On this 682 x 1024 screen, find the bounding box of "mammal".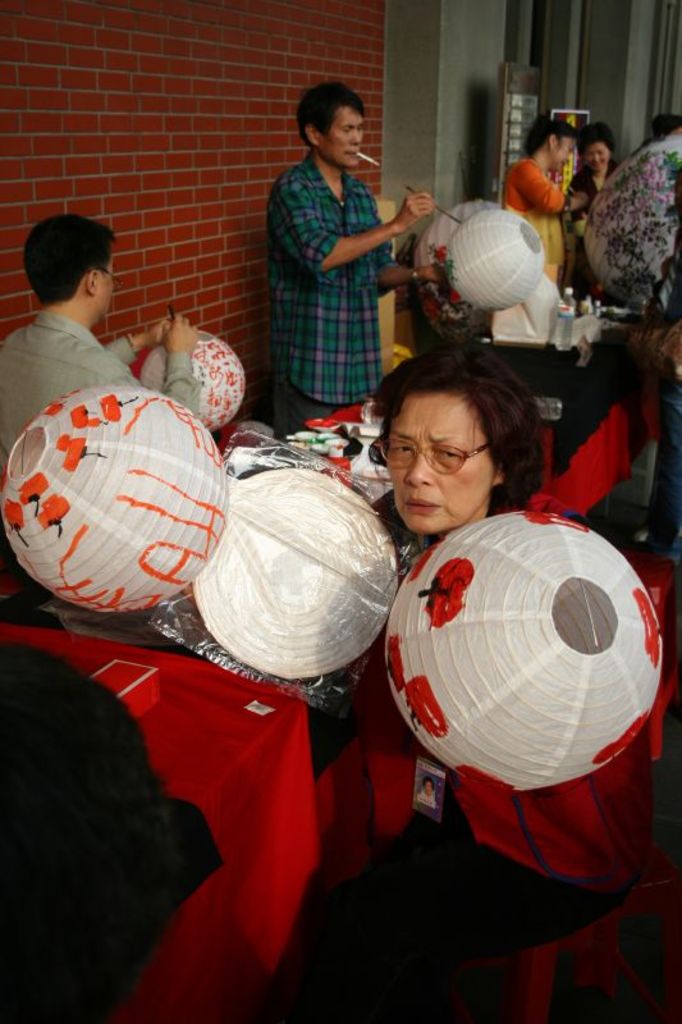
Bounding box: {"left": 325, "top": 342, "right": 656, "bottom": 1015}.
